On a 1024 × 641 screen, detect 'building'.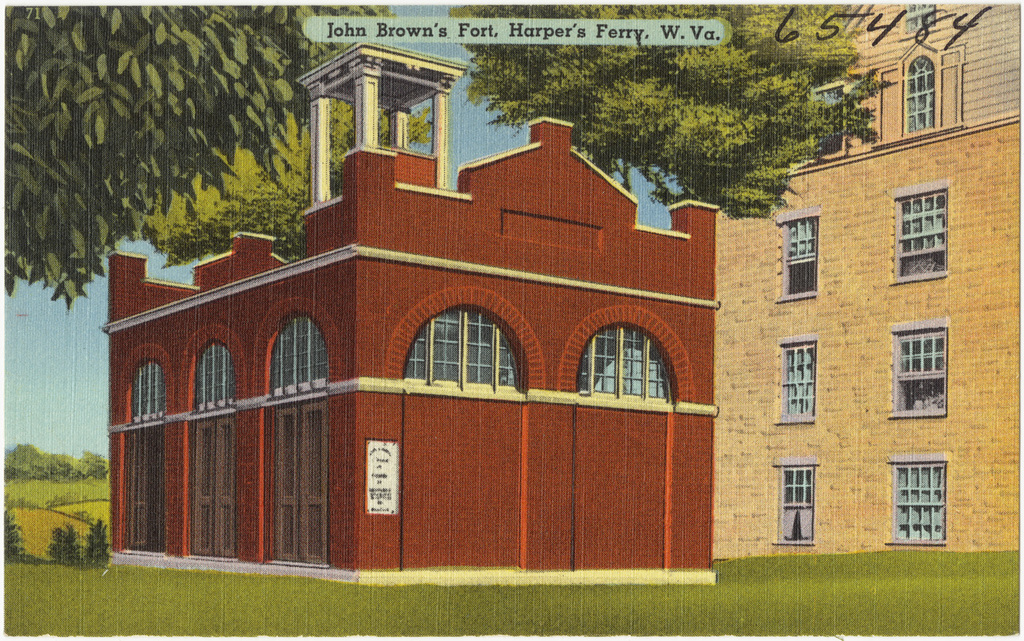
x1=717 y1=4 x2=1023 y2=558.
